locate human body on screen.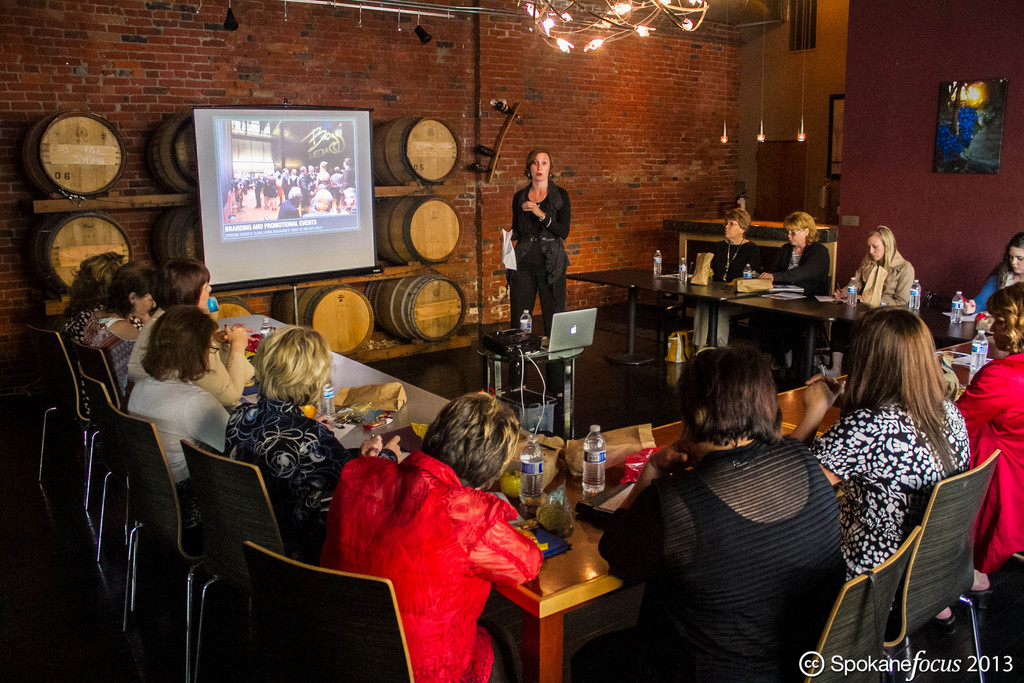
On screen at box(343, 161, 356, 188).
